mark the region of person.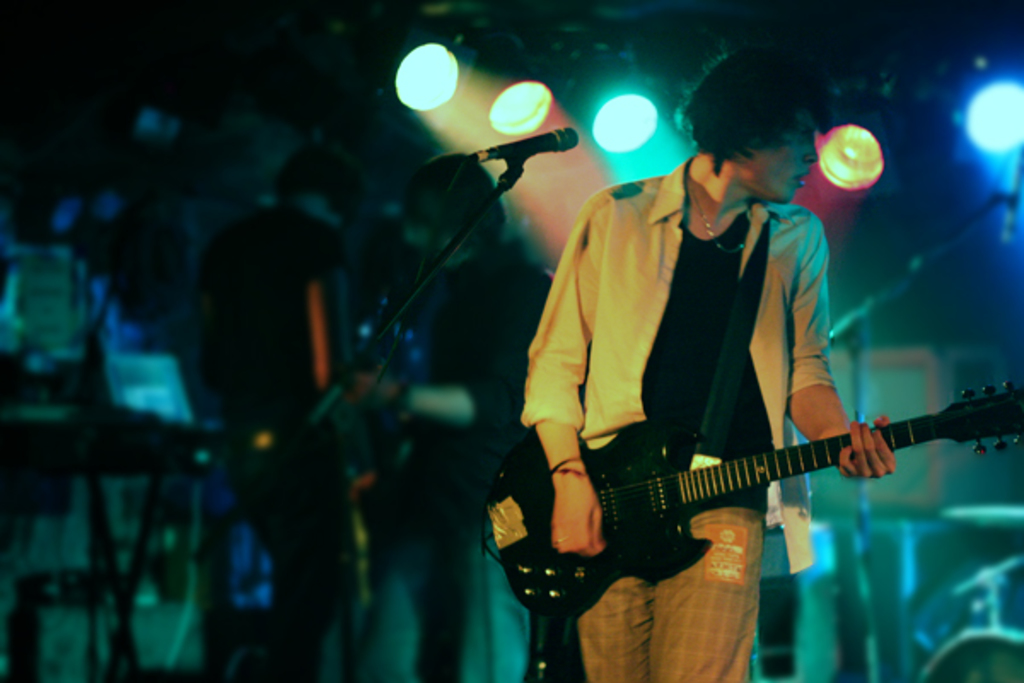
Region: (left=352, top=154, right=555, bottom=681).
